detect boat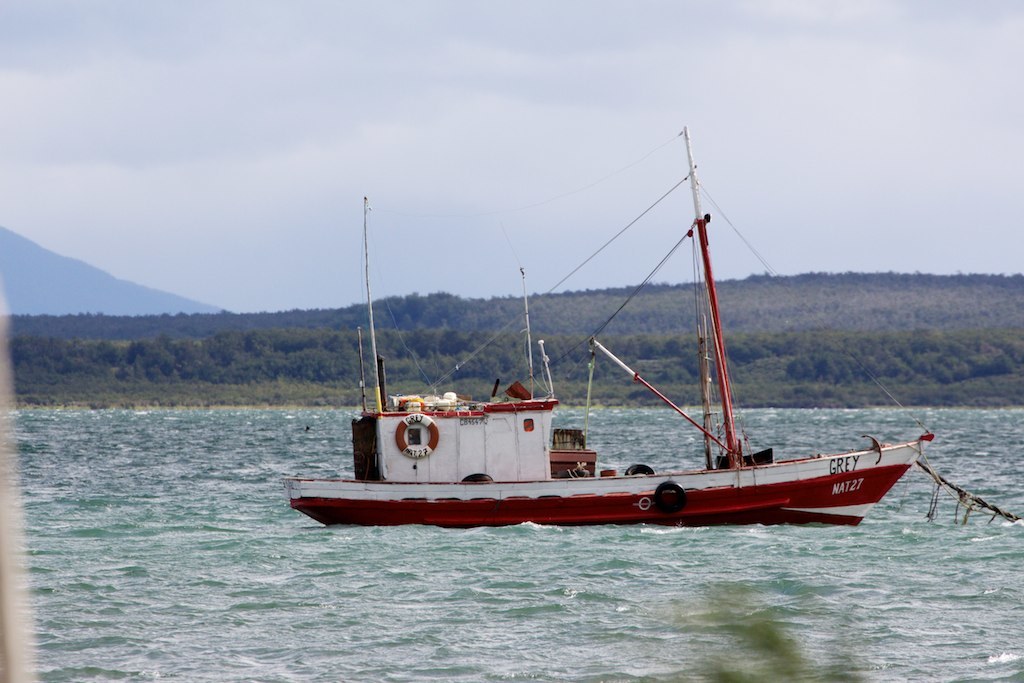
Rect(305, 183, 1003, 555)
